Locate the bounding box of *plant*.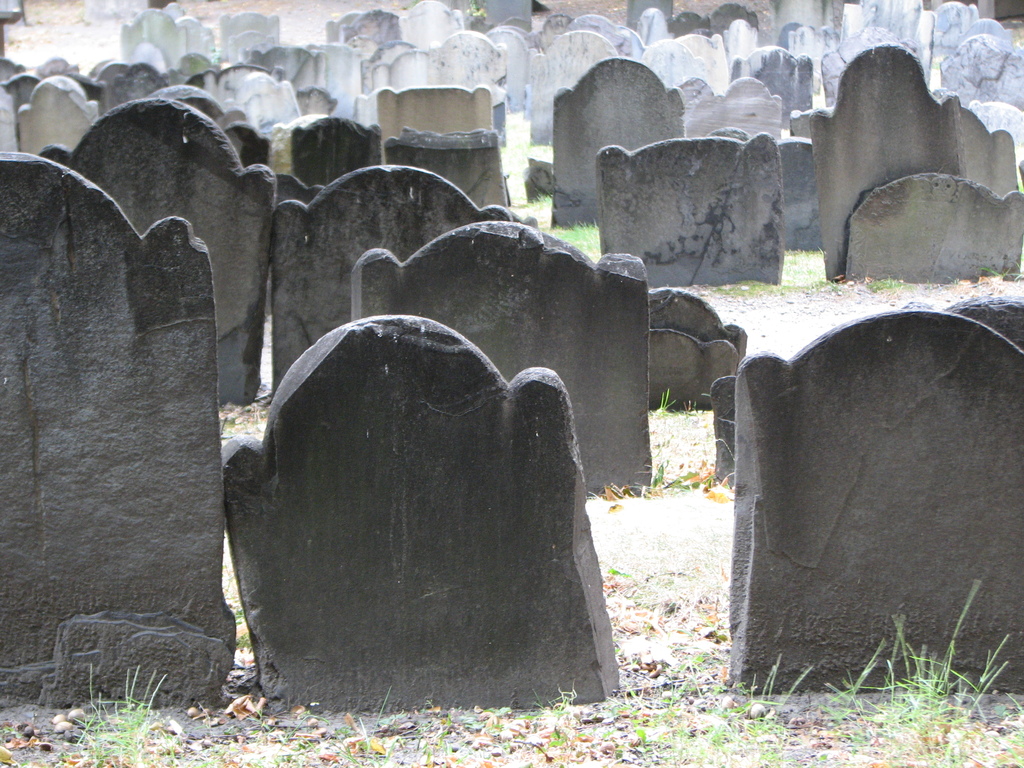
Bounding box: <region>268, 721, 304, 739</region>.
